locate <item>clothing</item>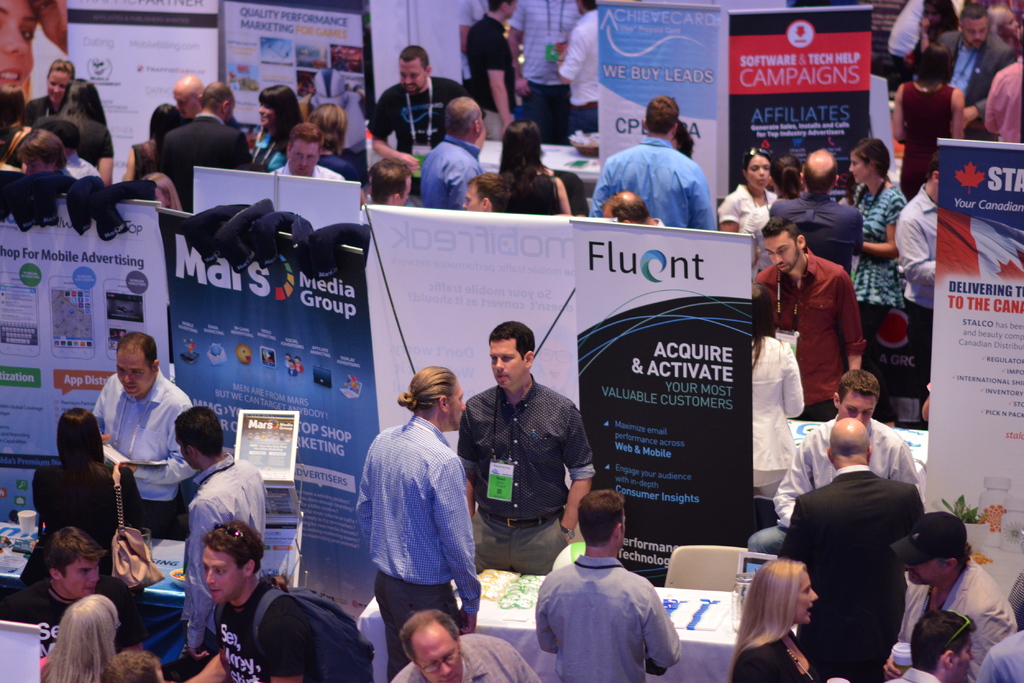
892:543:1020:682
